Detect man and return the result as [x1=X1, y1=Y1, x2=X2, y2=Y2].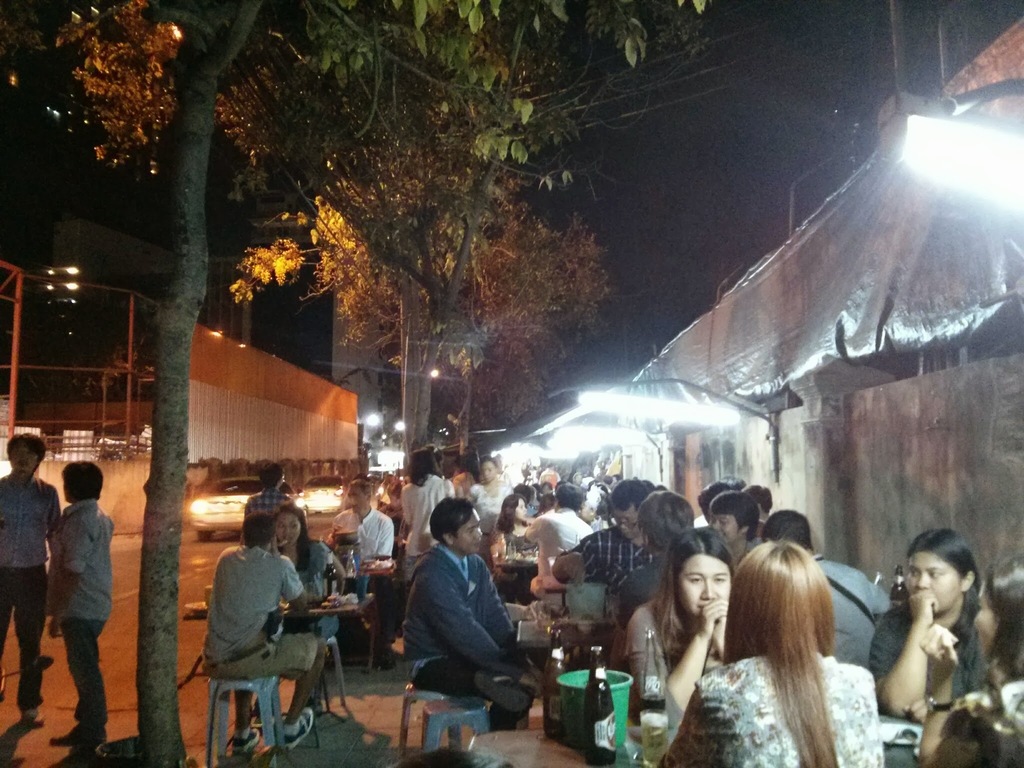
[x1=0, y1=425, x2=71, y2=734].
